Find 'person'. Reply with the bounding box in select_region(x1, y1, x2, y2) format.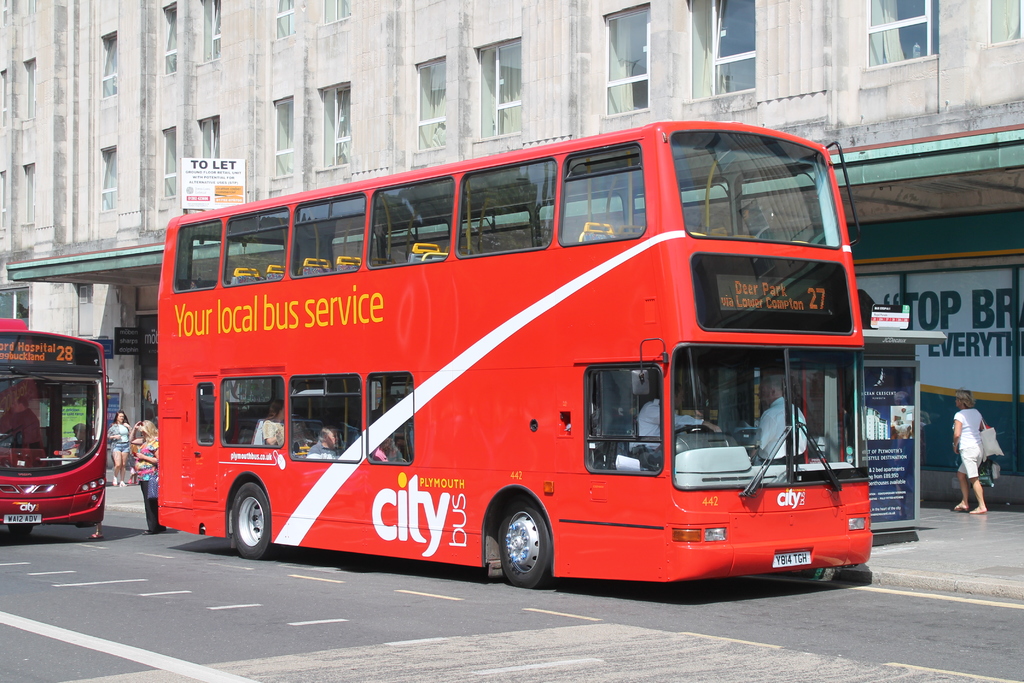
select_region(756, 375, 811, 470).
